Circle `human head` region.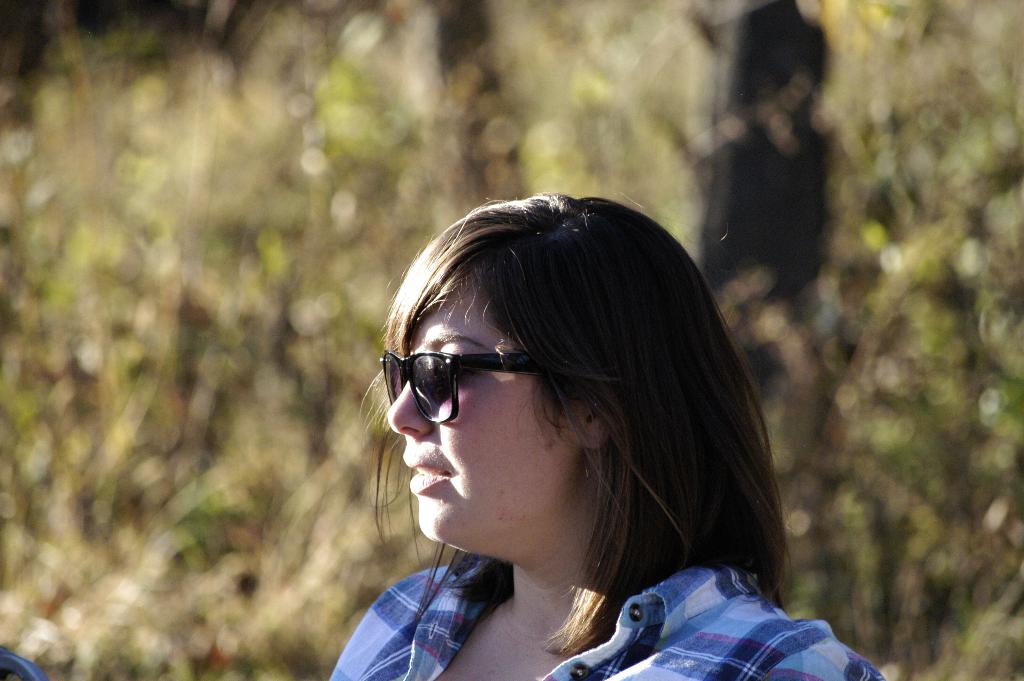
Region: [left=384, top=199, right=756, bottom=612].
